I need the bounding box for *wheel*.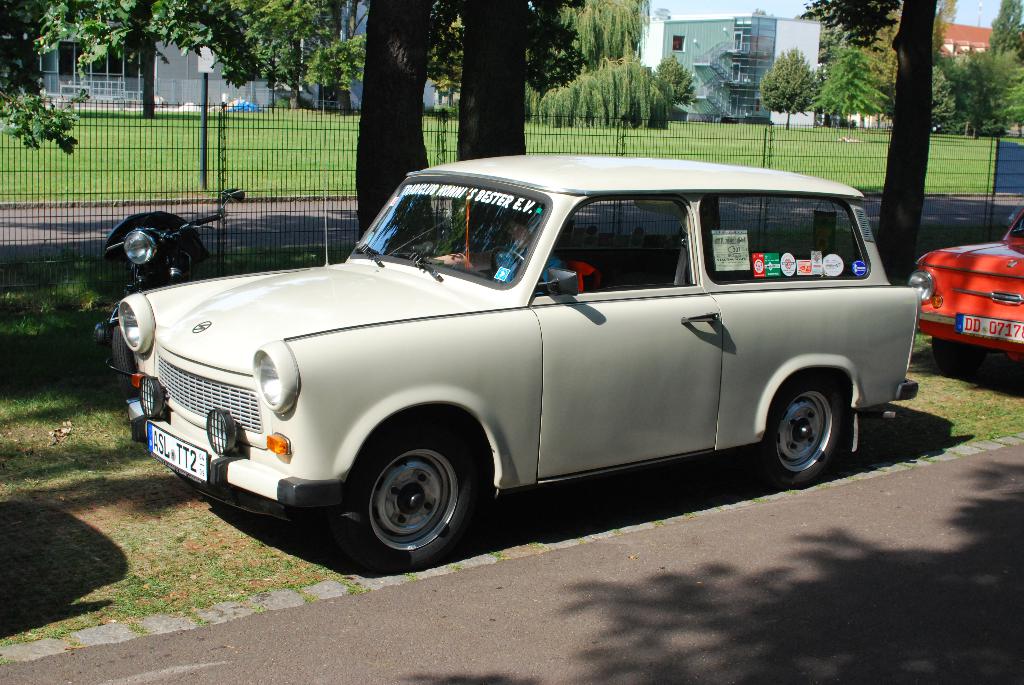
Here it is: l=337, t=437, r=490, b=558.
